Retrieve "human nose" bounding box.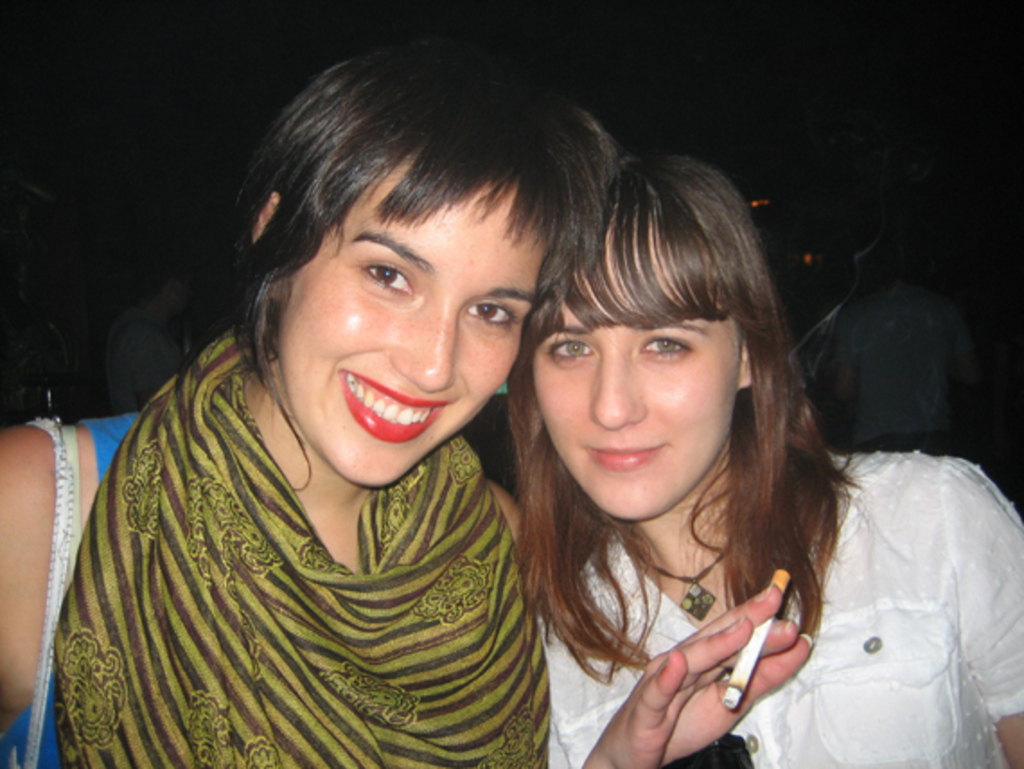
Bounding box: (393,298,458,392).
